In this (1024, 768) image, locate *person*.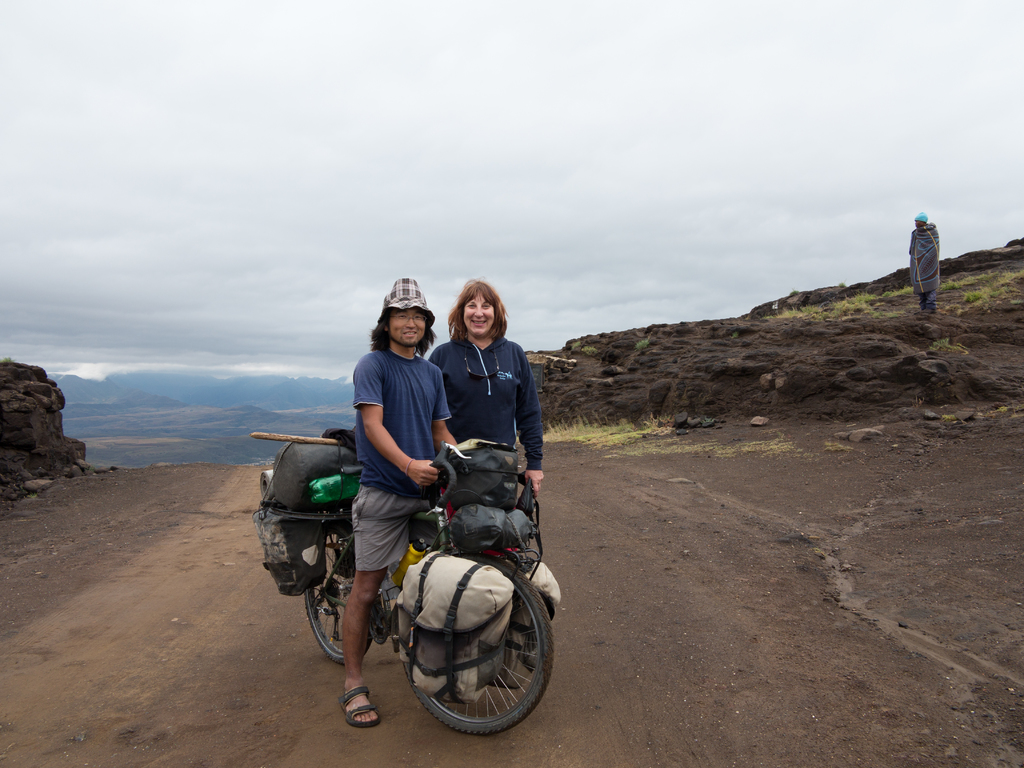
Bounding box: 347,271,490,733.
